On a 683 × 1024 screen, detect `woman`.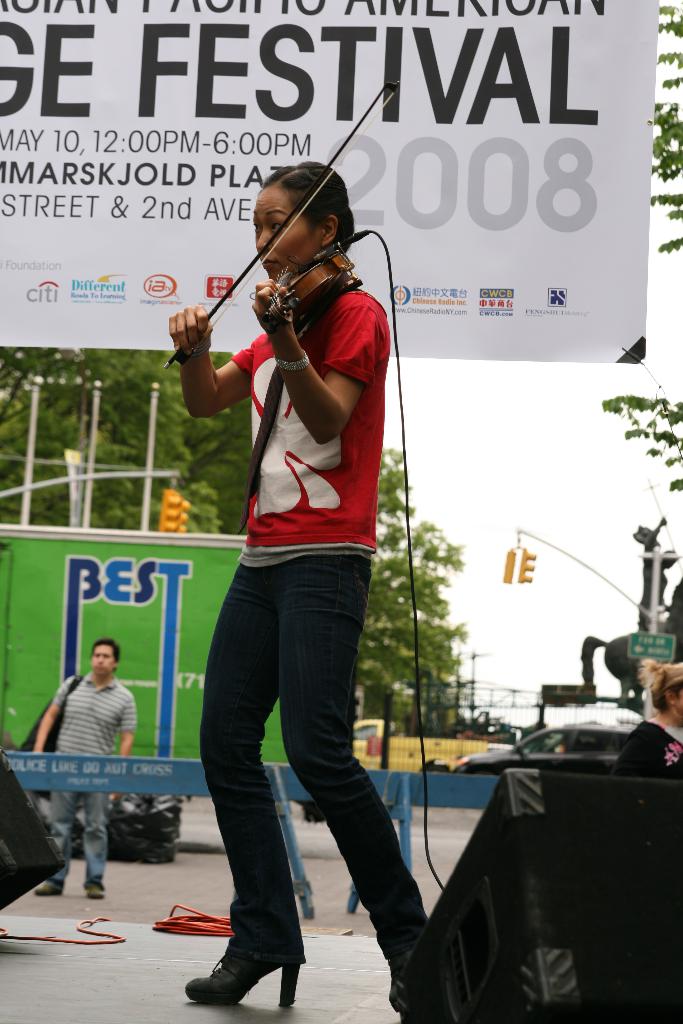
[x1=163, y1=161, x2=432, y2=997].
